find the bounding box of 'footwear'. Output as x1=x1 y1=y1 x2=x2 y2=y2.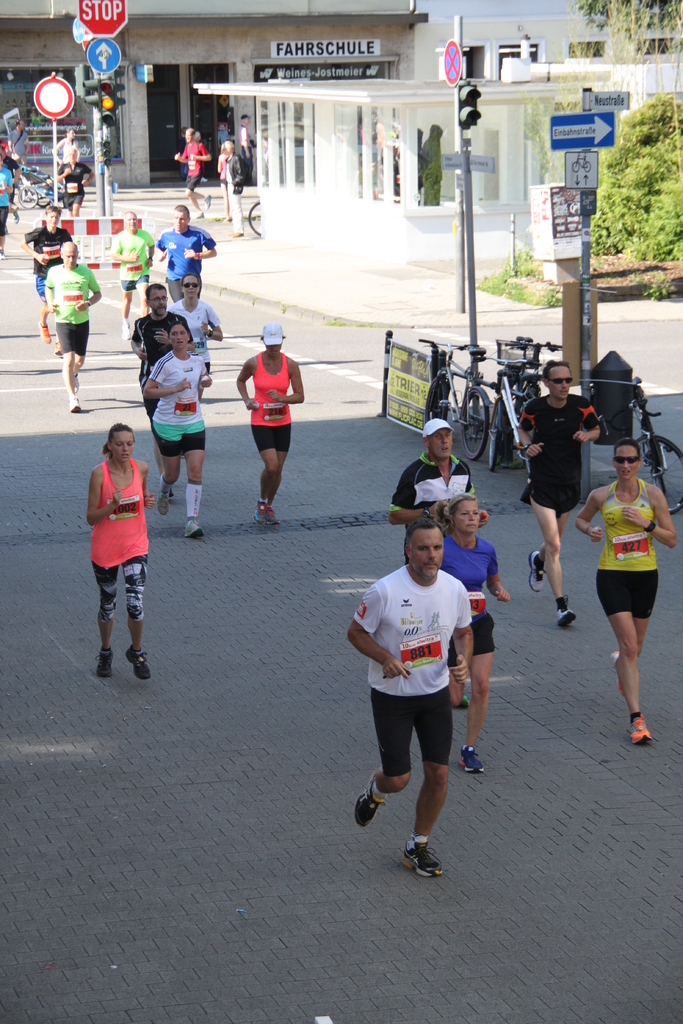
x1=626 y1=712 x2=654 y2=748.
